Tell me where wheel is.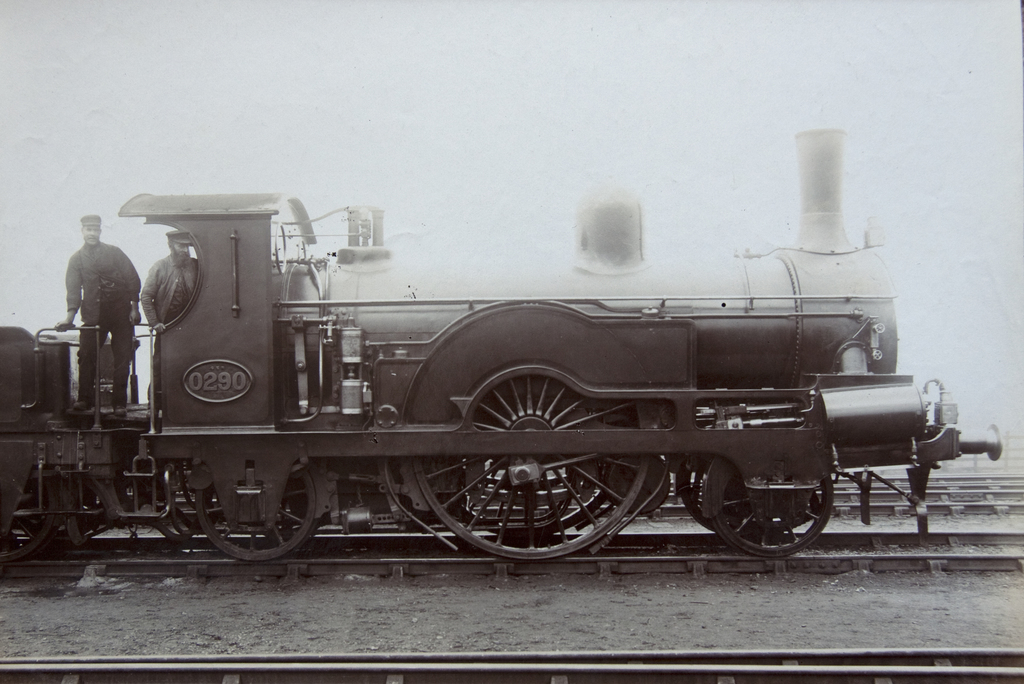
wheel is at 198/467/316/562.
